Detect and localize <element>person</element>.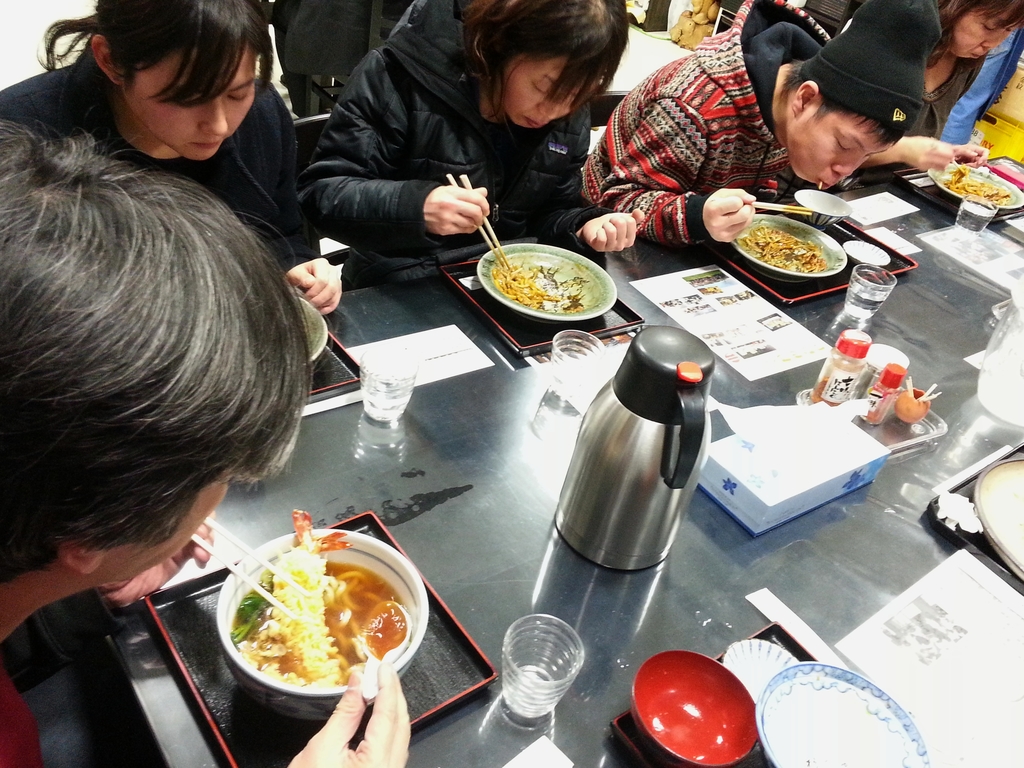
Localized at (310, 0, 642, 249).
